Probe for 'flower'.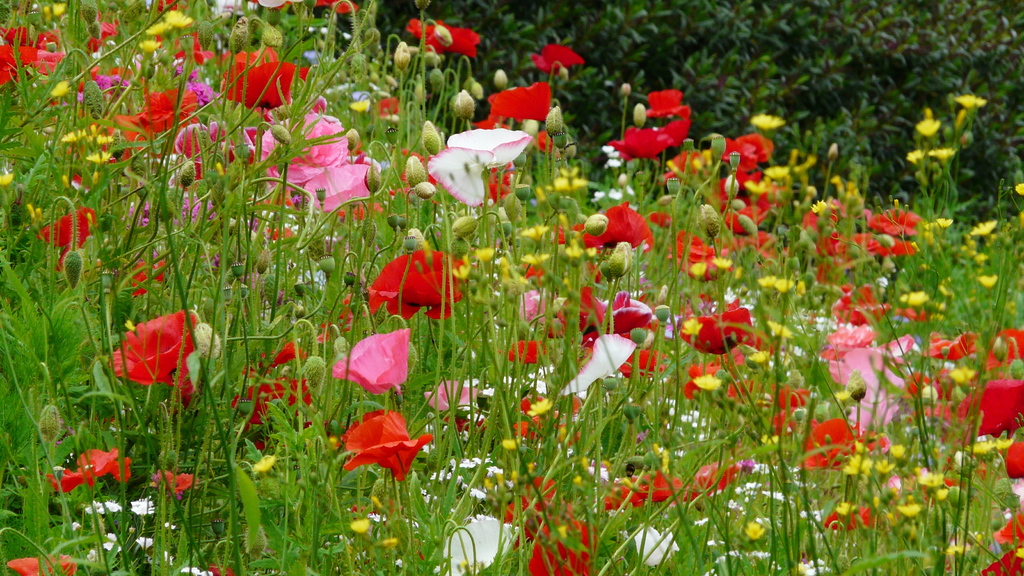
Probe result: bbox=(223, 338, 316, 450).
